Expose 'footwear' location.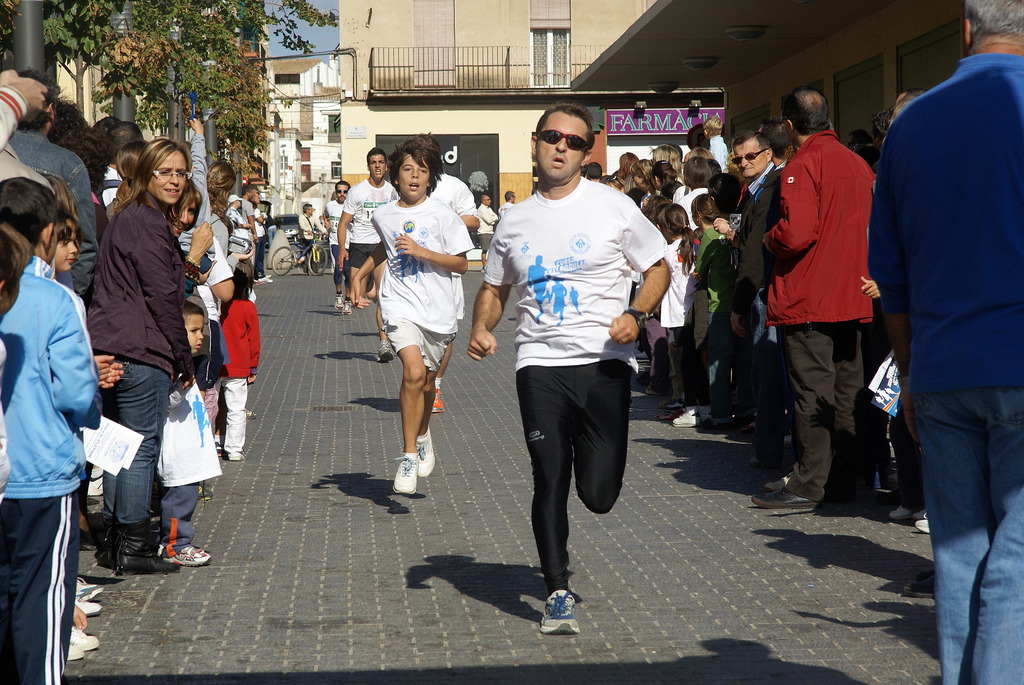
Exposed at box=[229, 448, 240, 460].
